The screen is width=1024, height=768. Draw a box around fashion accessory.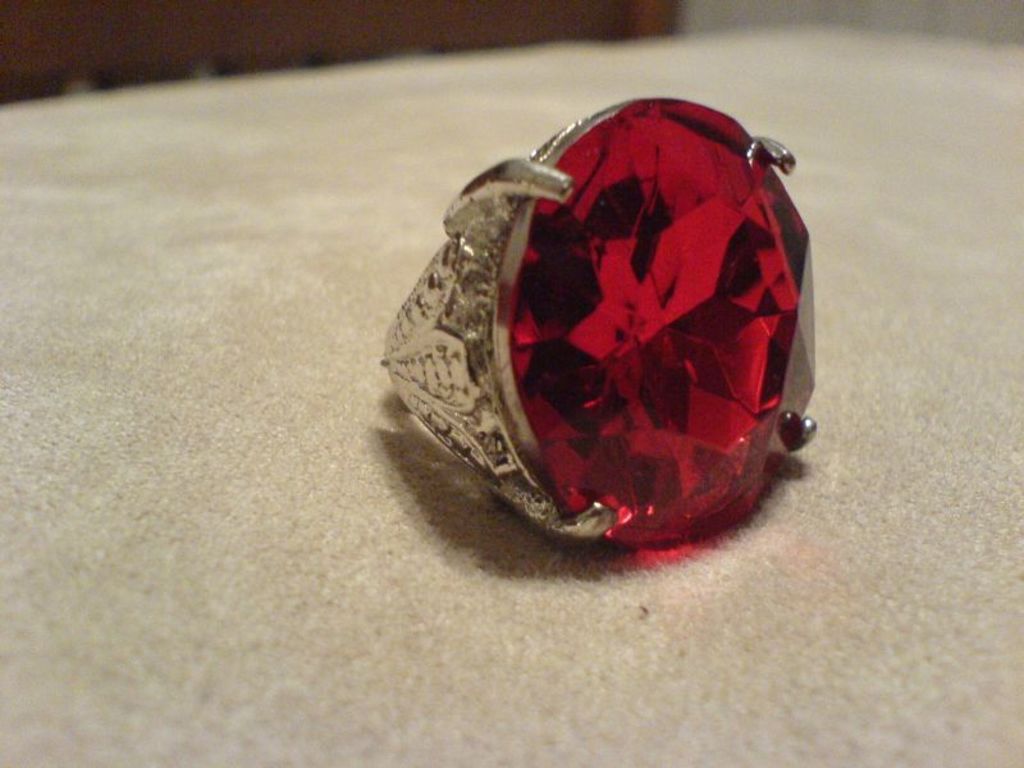
locate(384, 82, 822, 547).
